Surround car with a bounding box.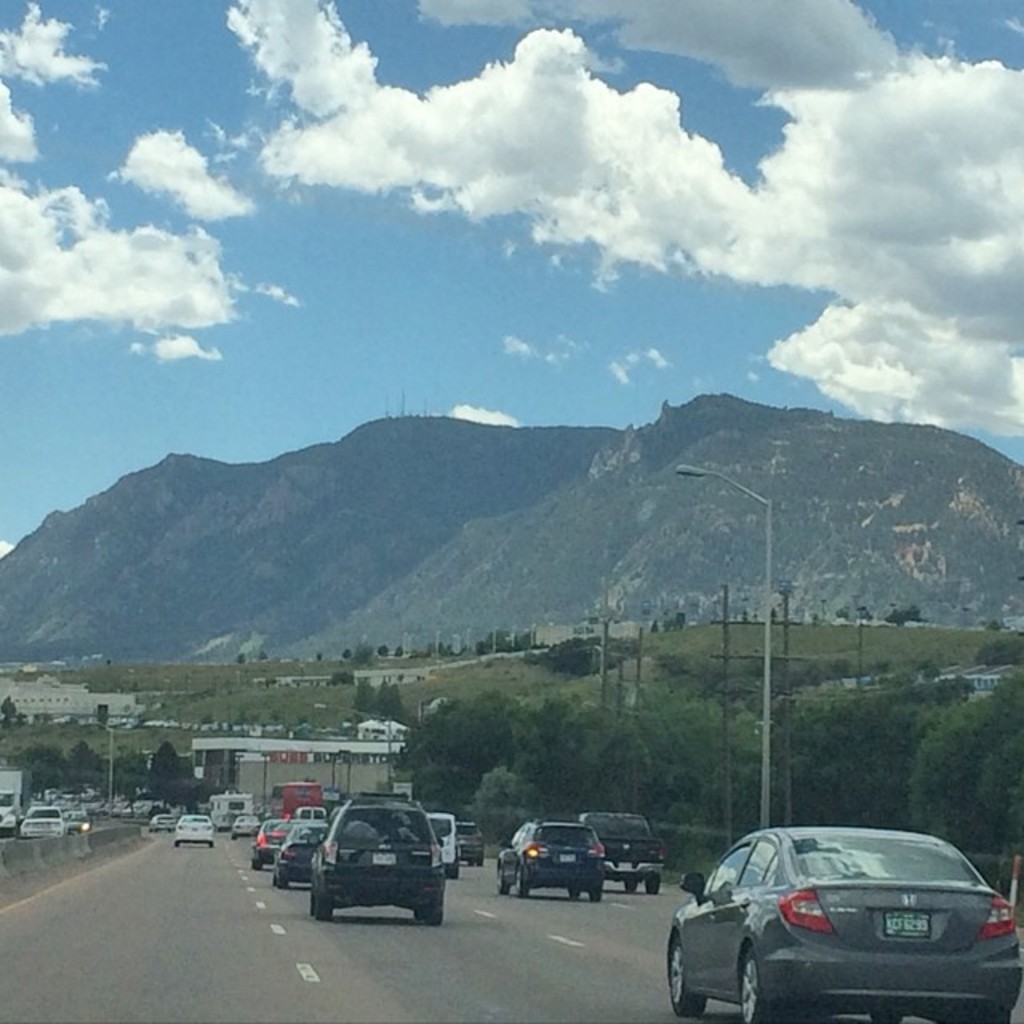
detection(227, 810, 256, 838).
